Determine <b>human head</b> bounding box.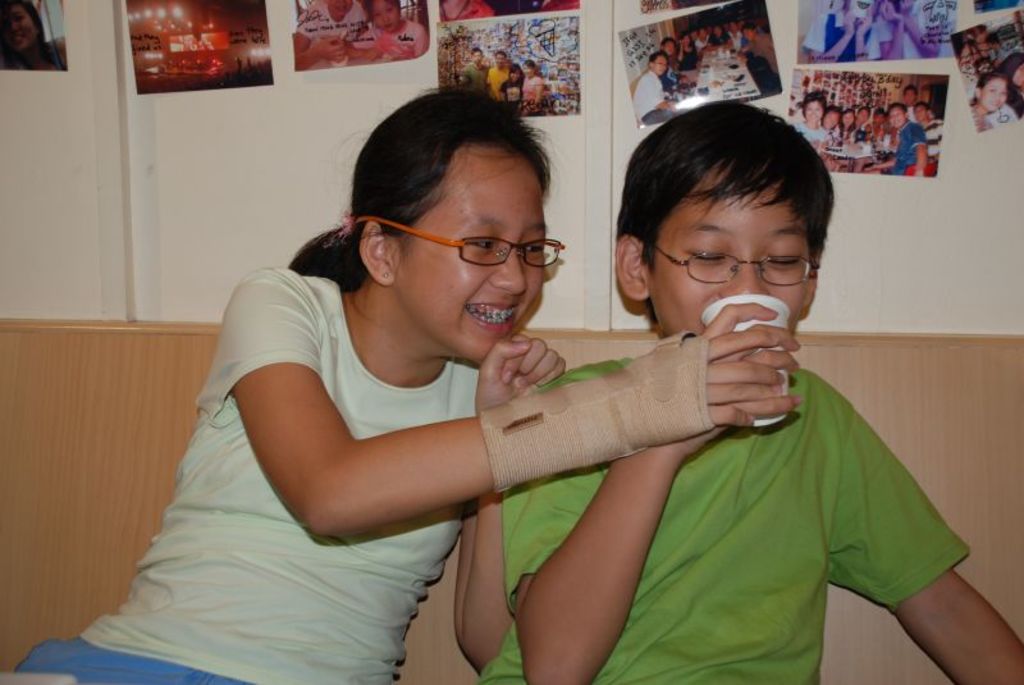
Determined: 470:45:481:61.
